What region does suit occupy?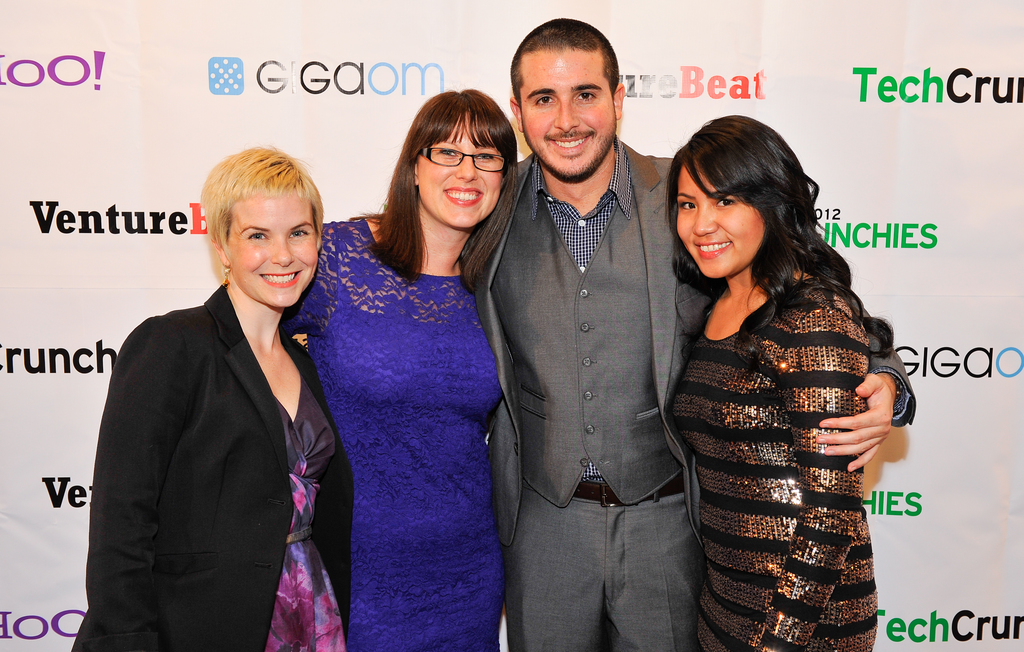
[x1=72, y1=277, x2=355, y2=651].
